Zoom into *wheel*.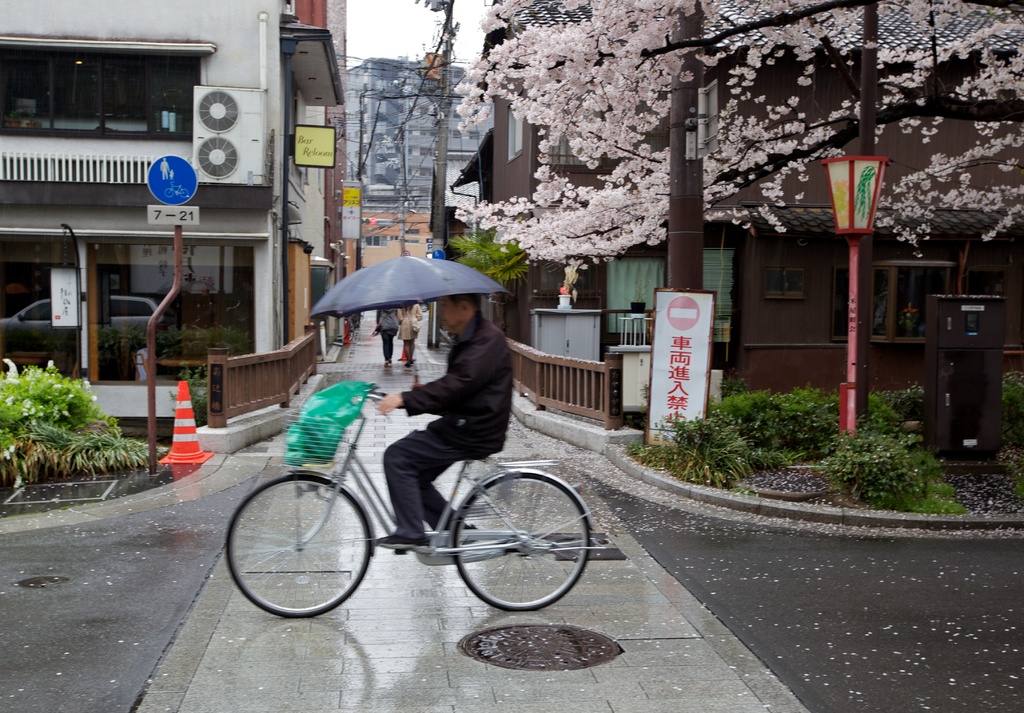
Zoom target: {"left": 227, "top": 474, "right": 374, "bottom": 621}.
